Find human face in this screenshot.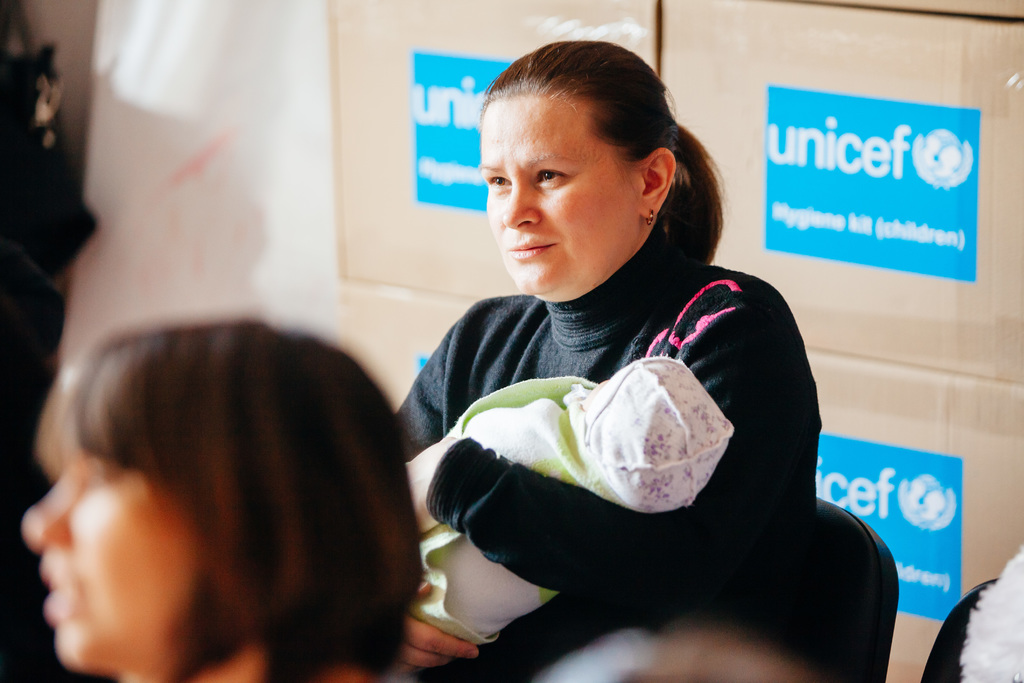
The bounding box for human face is BBox(18, 422, 202, 680).
